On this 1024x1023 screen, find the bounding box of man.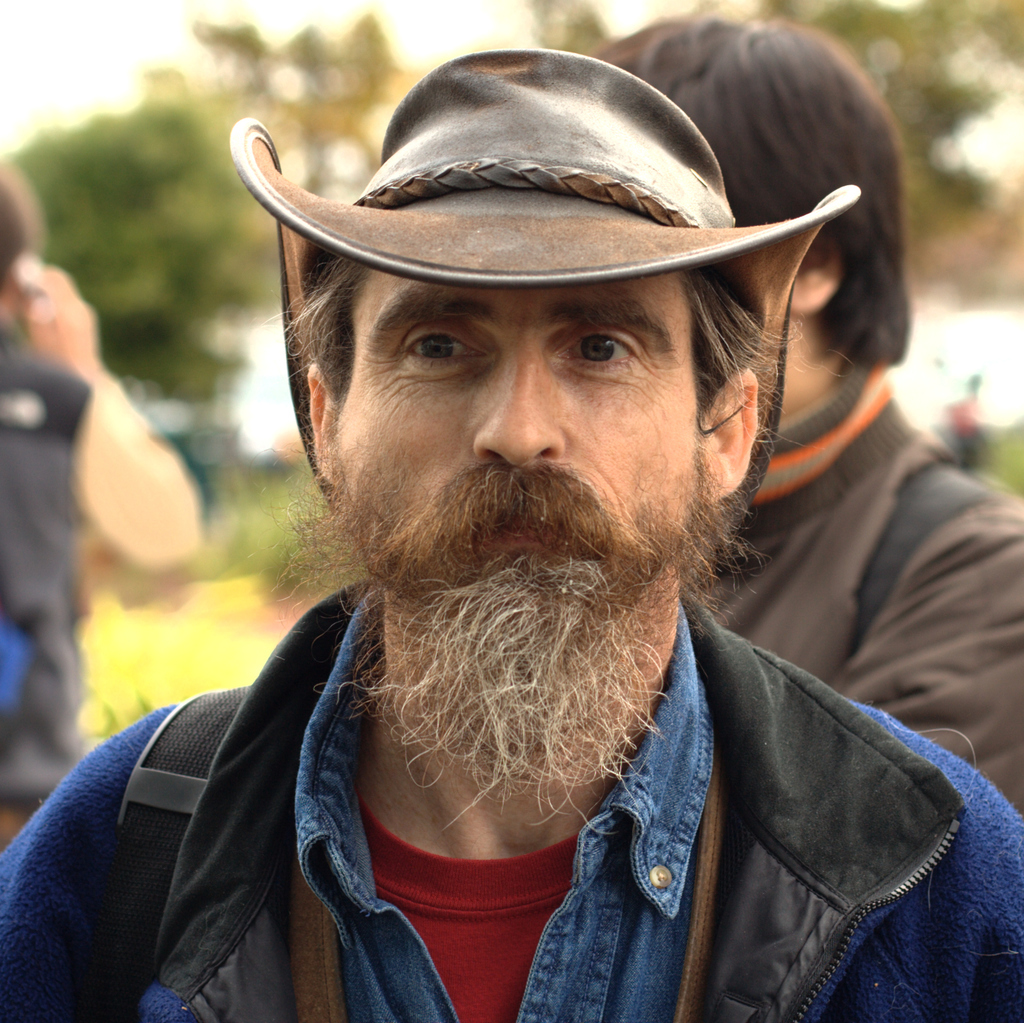
Bounding box: box(0, 141, 201, 847).
